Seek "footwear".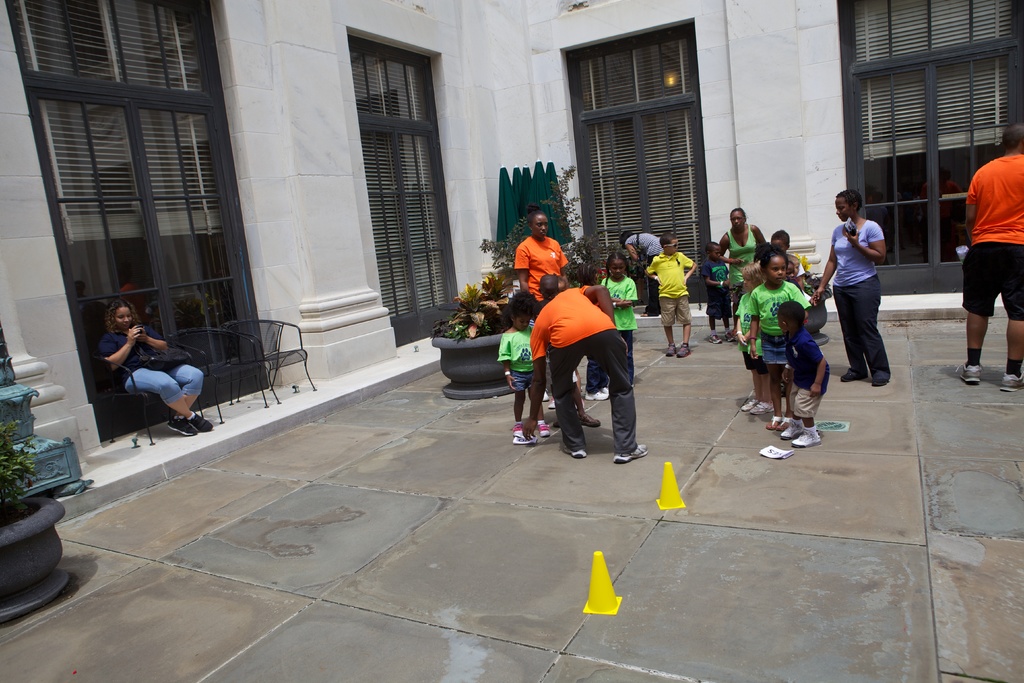
[x1=788, y1=429, x2=824, y2=450].
